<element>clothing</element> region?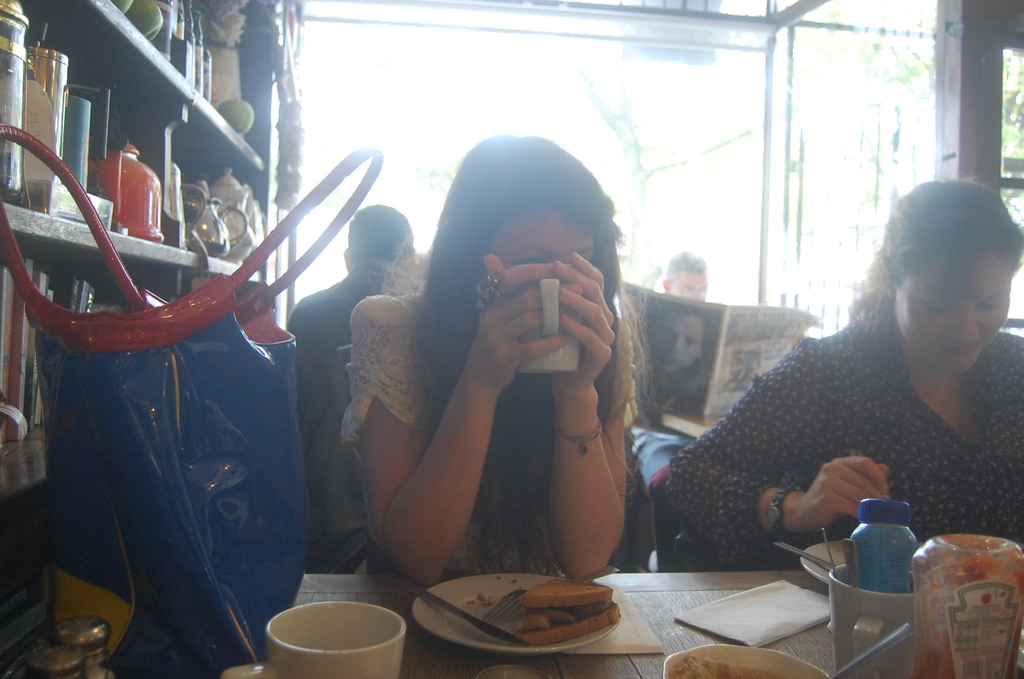
(276,272,430,573)
